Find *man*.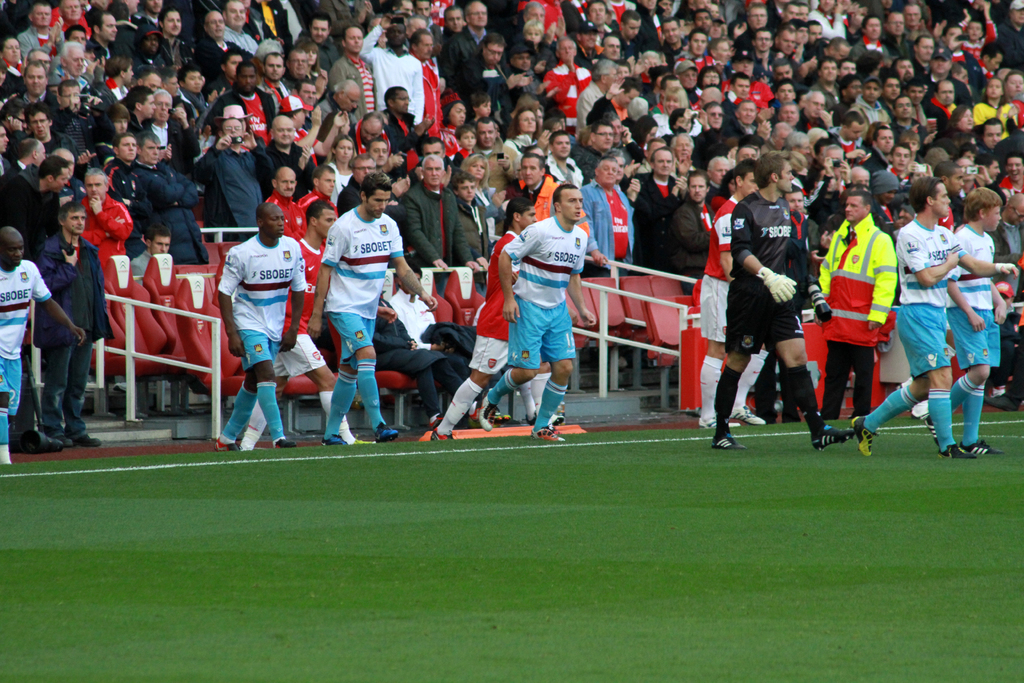
detection(934, 188, 1007, 457).
